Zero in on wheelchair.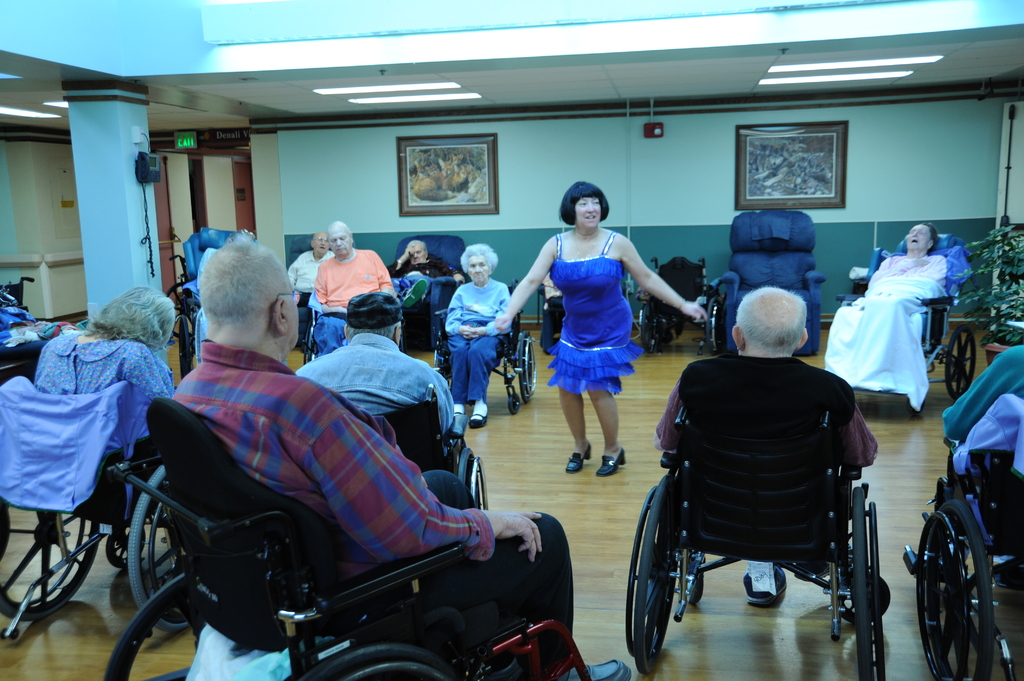
Zeroed in: select_region(624, 413, 884, 680).
